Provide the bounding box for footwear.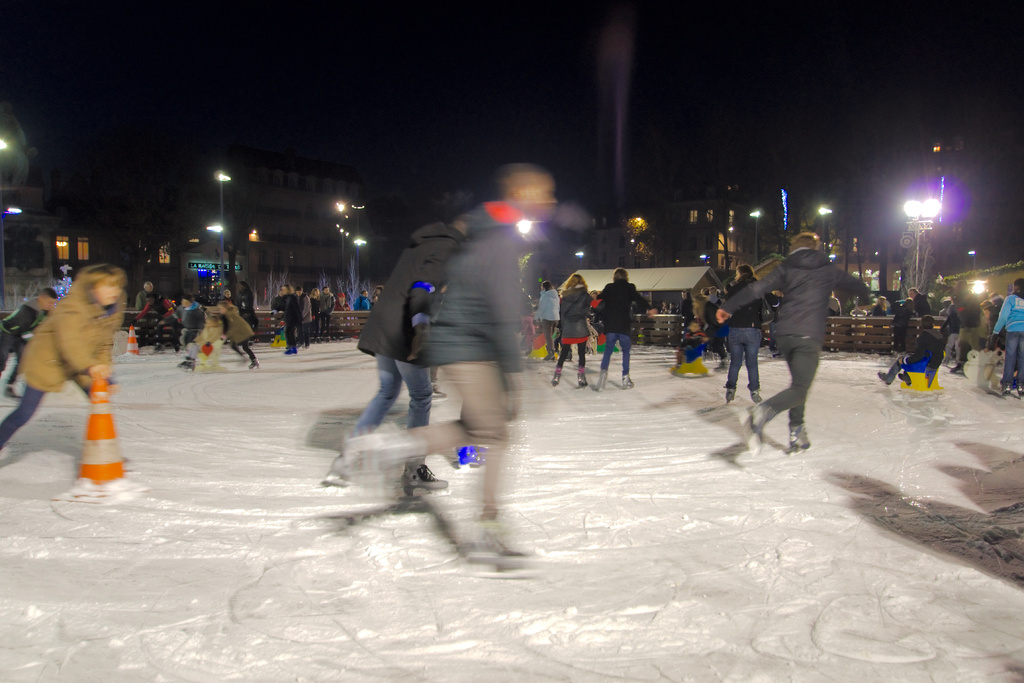
detection(948, 360, 960, 375).
